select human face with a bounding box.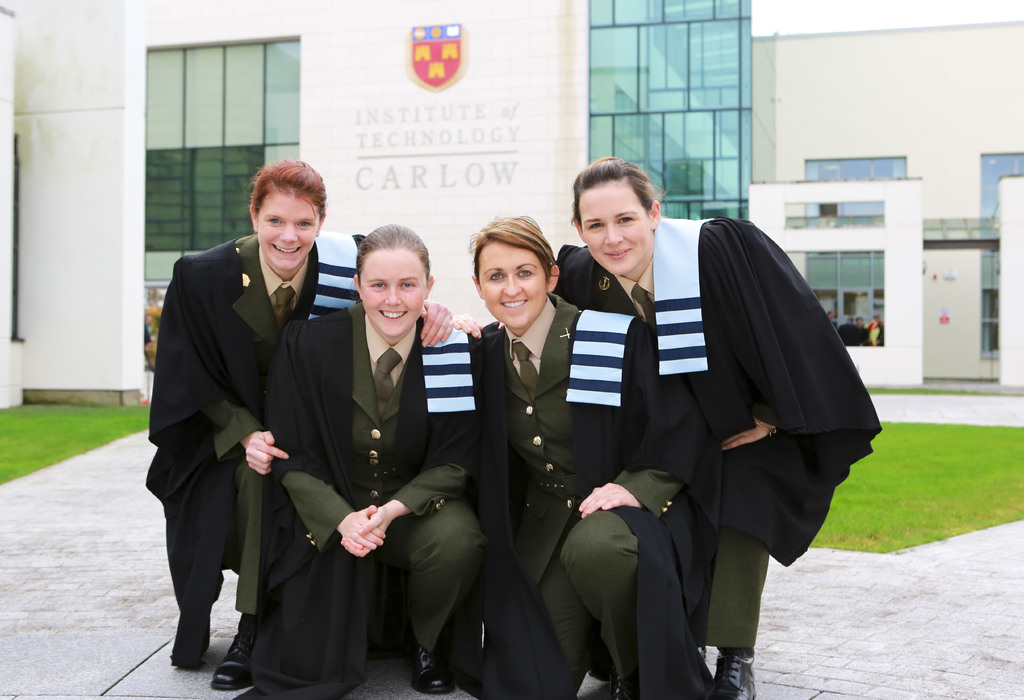
locate(576, 181, 648, 274).
